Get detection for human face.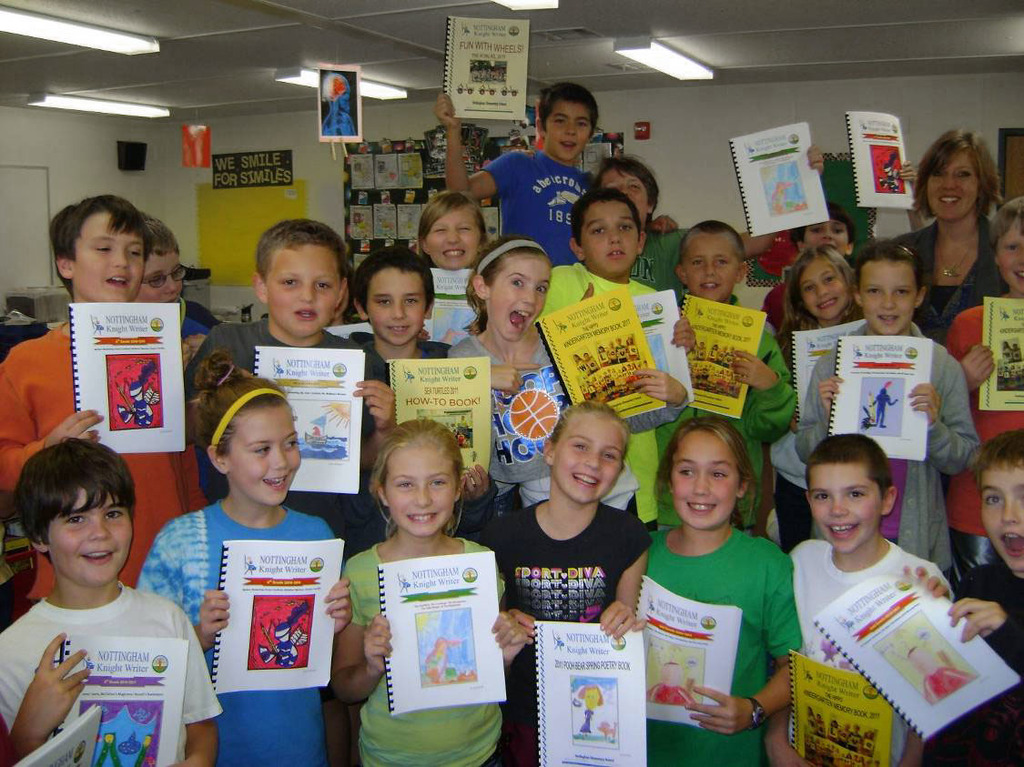
Detection: <bbox>424, 206, 482, 267</bbox>.
